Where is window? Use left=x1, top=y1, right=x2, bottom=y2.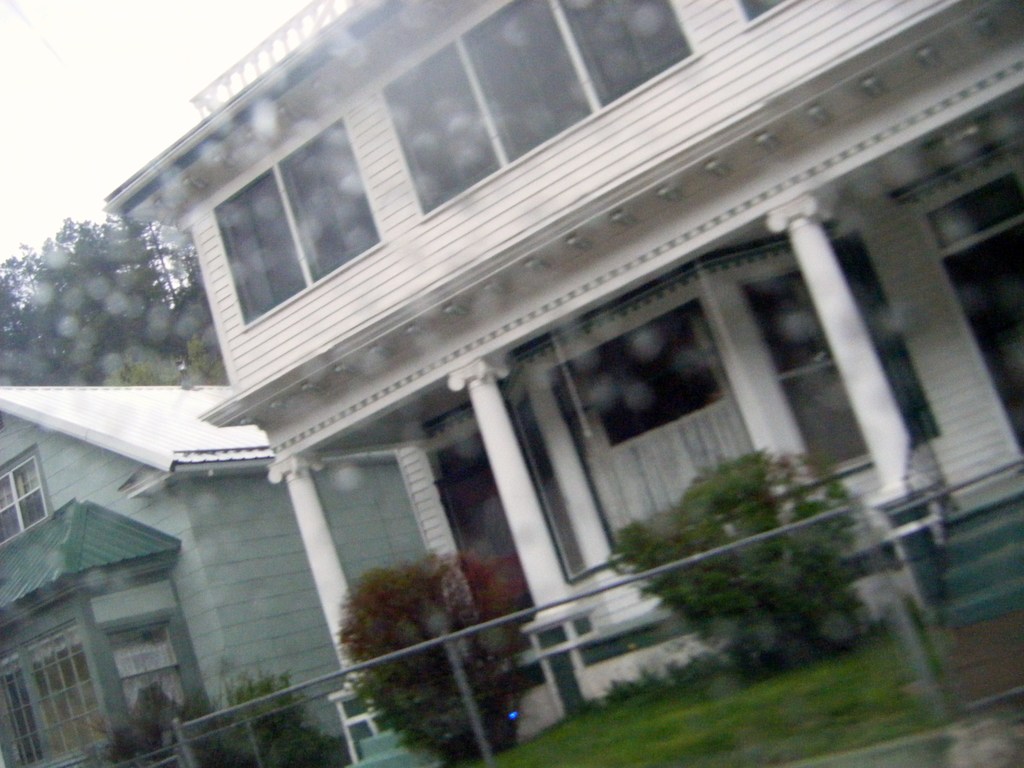
left=496, top=232, right=873, bottom=582.
